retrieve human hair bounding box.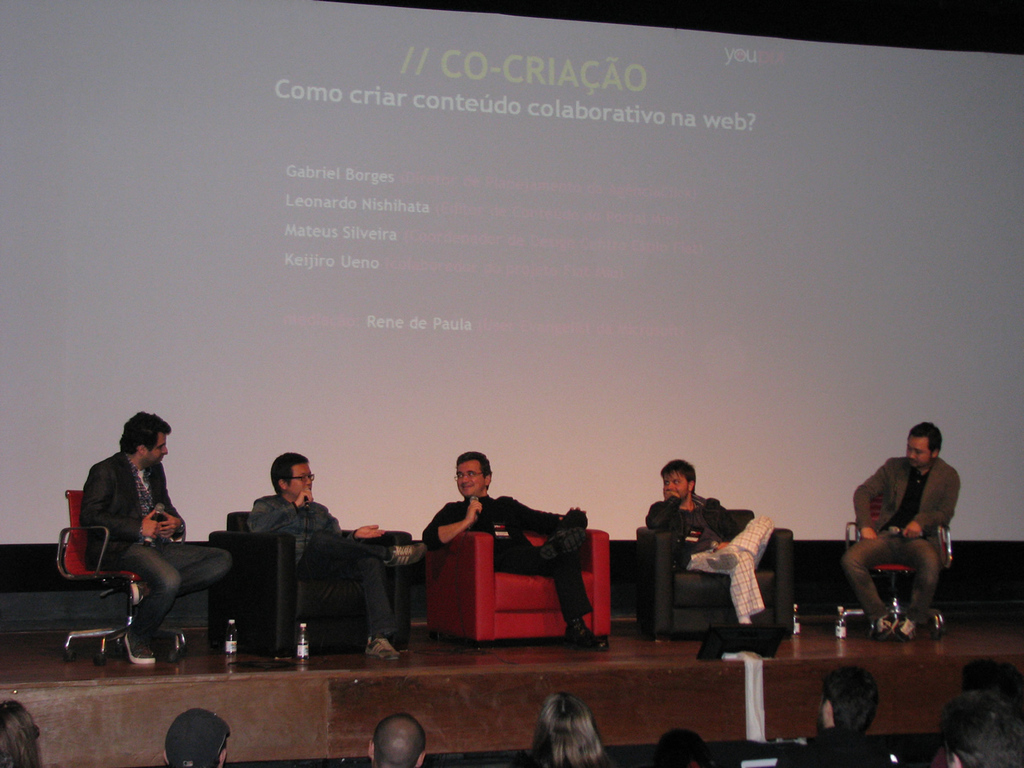
Bounding box: bbox(530, 692, 612, 767).
